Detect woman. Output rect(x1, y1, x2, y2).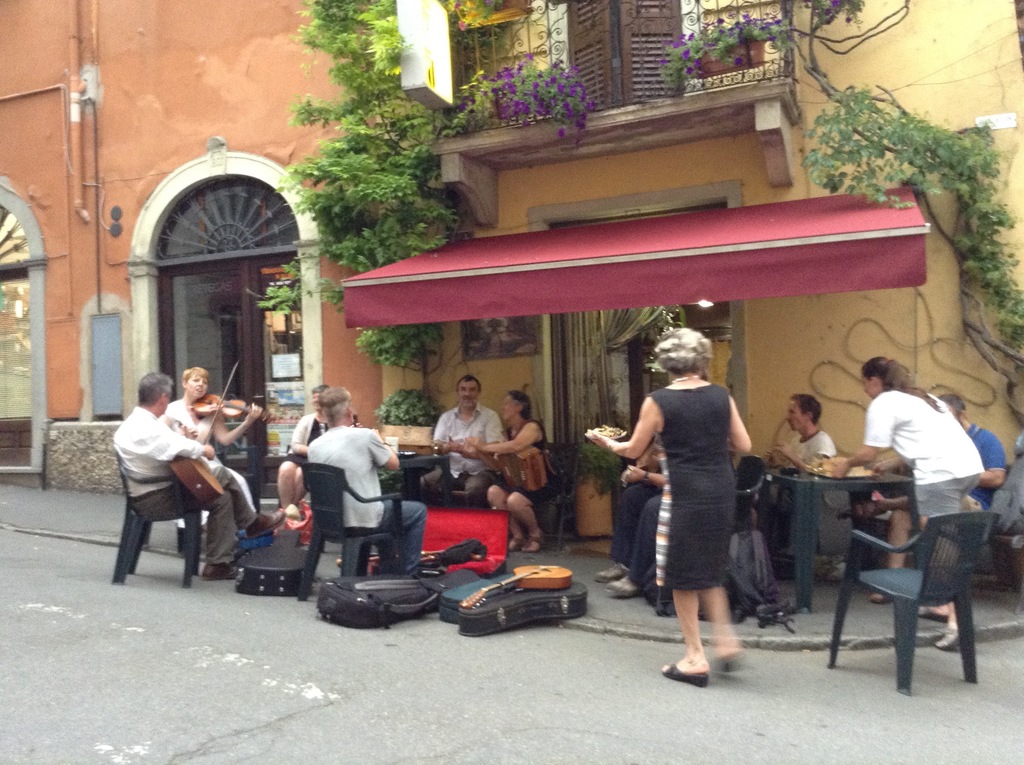
rect(168, 365, 262, 538).
